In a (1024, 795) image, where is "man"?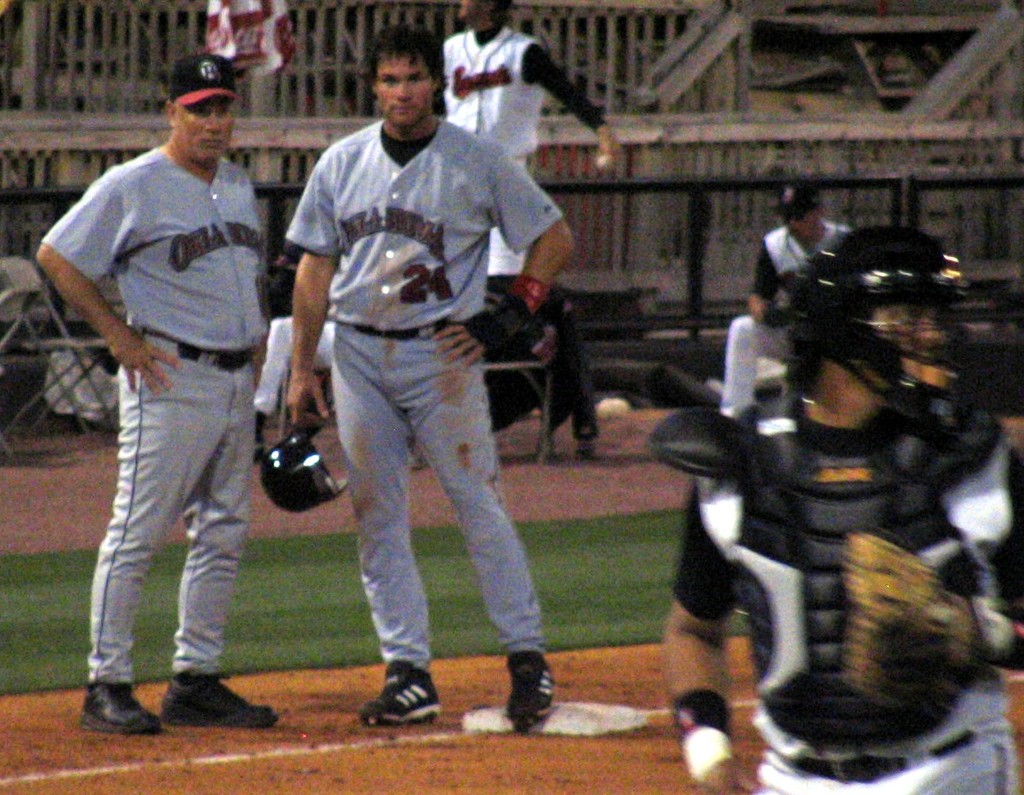
left=441, top=0, right=621, bottom=277.
